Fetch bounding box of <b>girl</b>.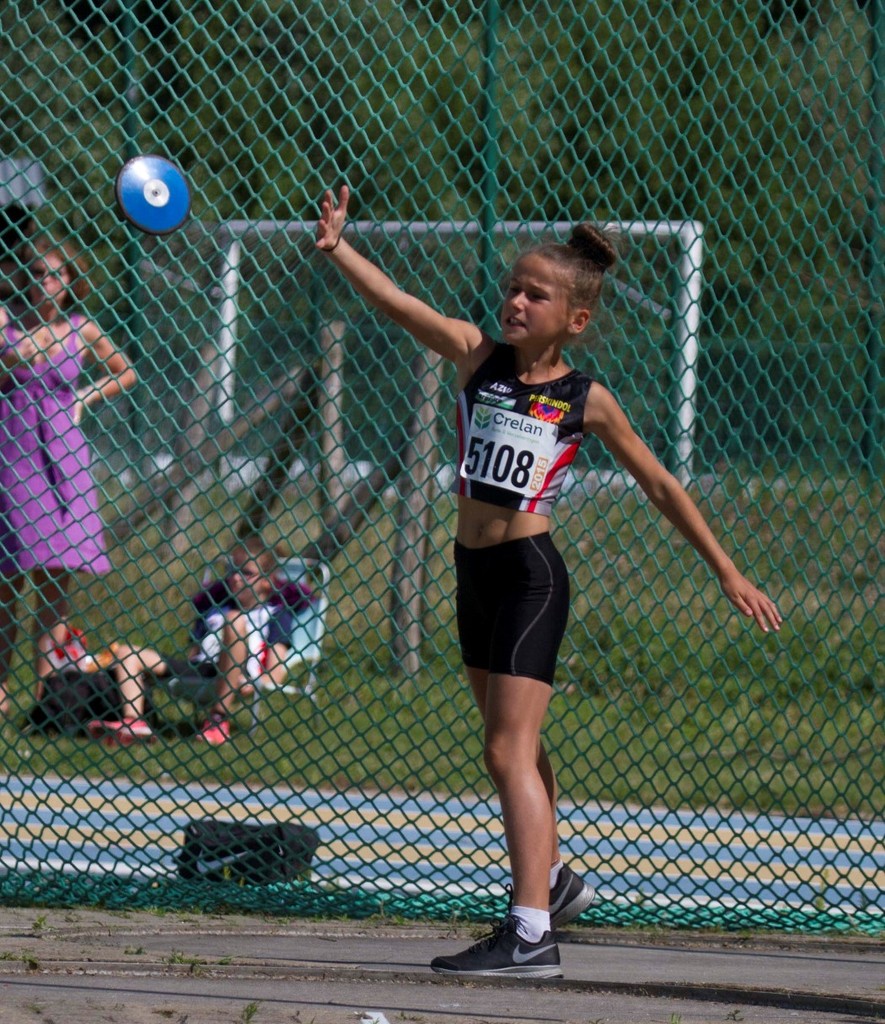
Bbox: detection(312, 180, 775, 976).
